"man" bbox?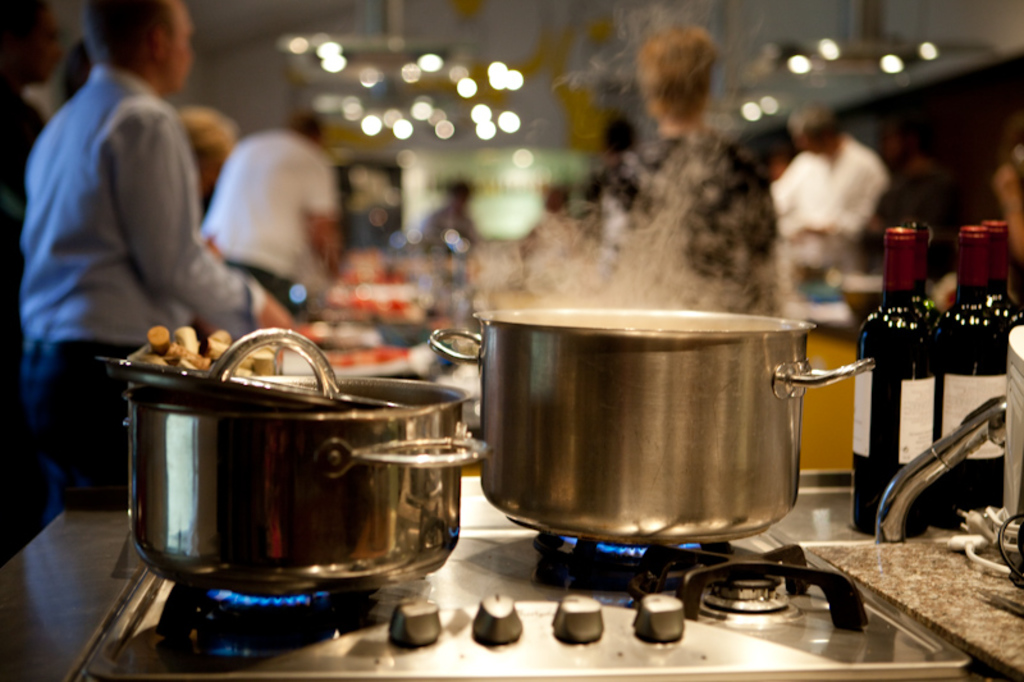
detection(424, 174, 483, 251)
